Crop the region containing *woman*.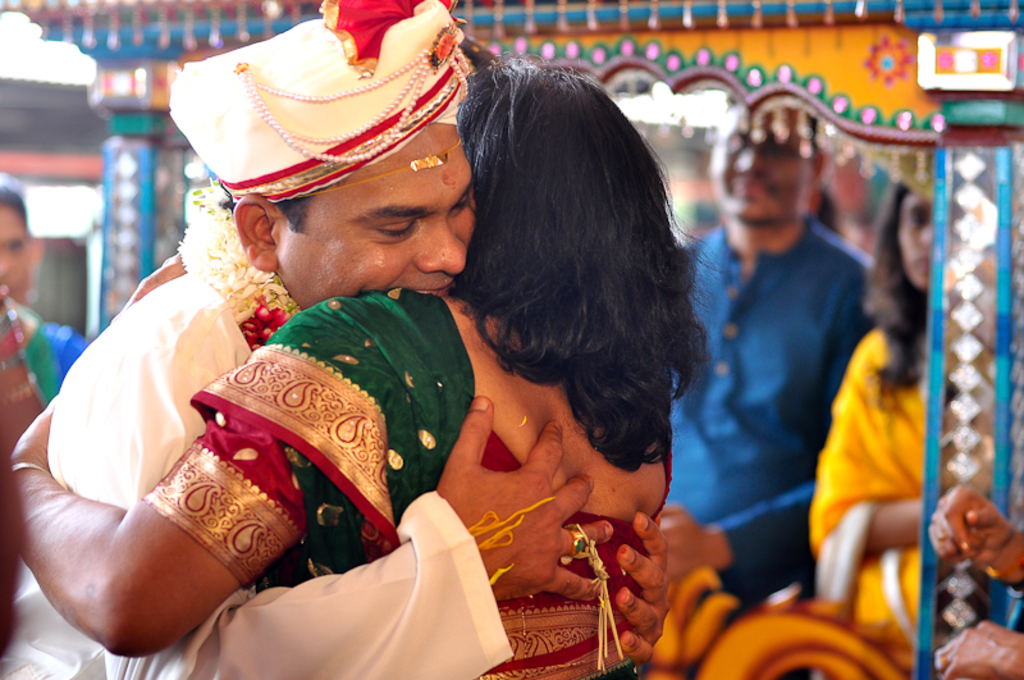
Crop region: bbox(9, 55, 726, 679).
